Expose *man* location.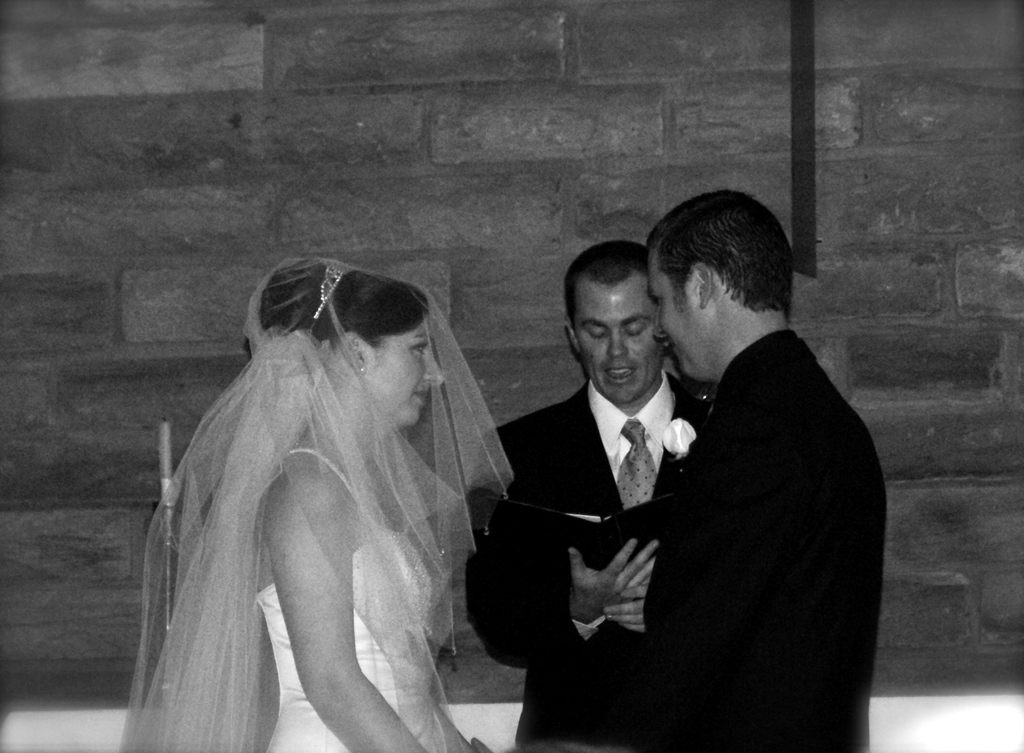
Exposed at x1=640 y1=188 x2=888 y2=752.
